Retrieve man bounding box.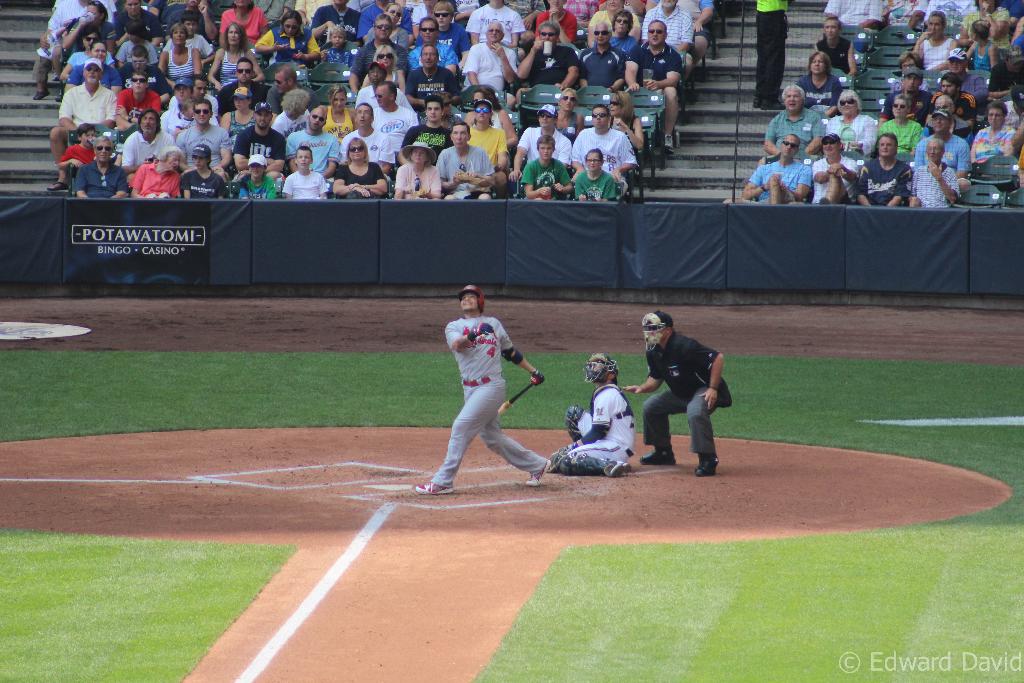
Bounding box: crop(74, 136, 127, 199).
